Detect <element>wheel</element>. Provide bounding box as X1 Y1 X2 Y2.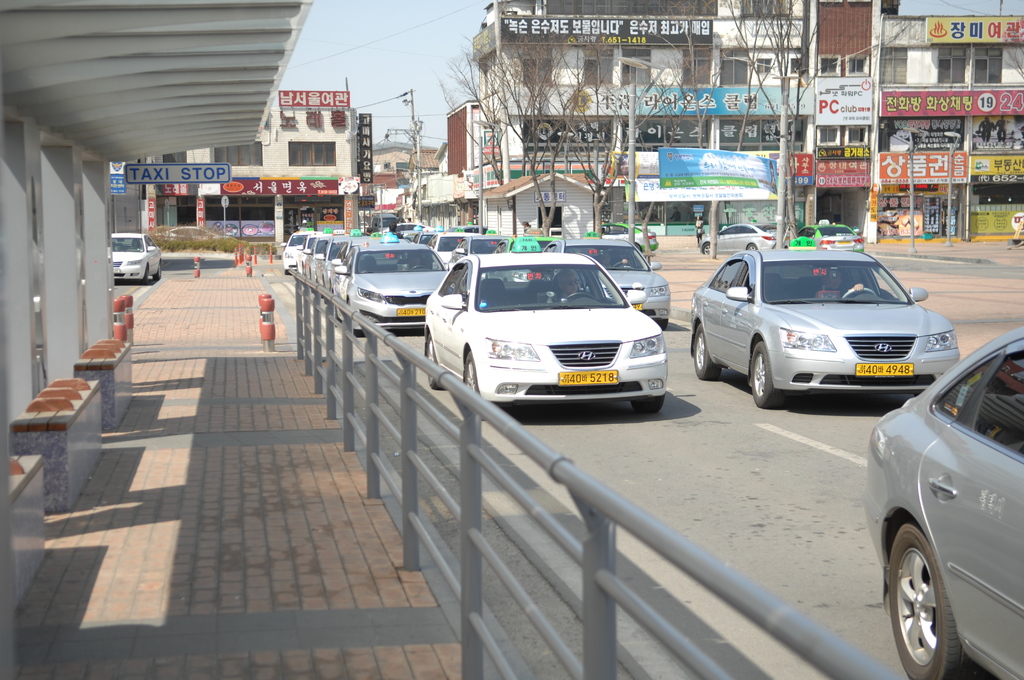
699 238 711 254.
